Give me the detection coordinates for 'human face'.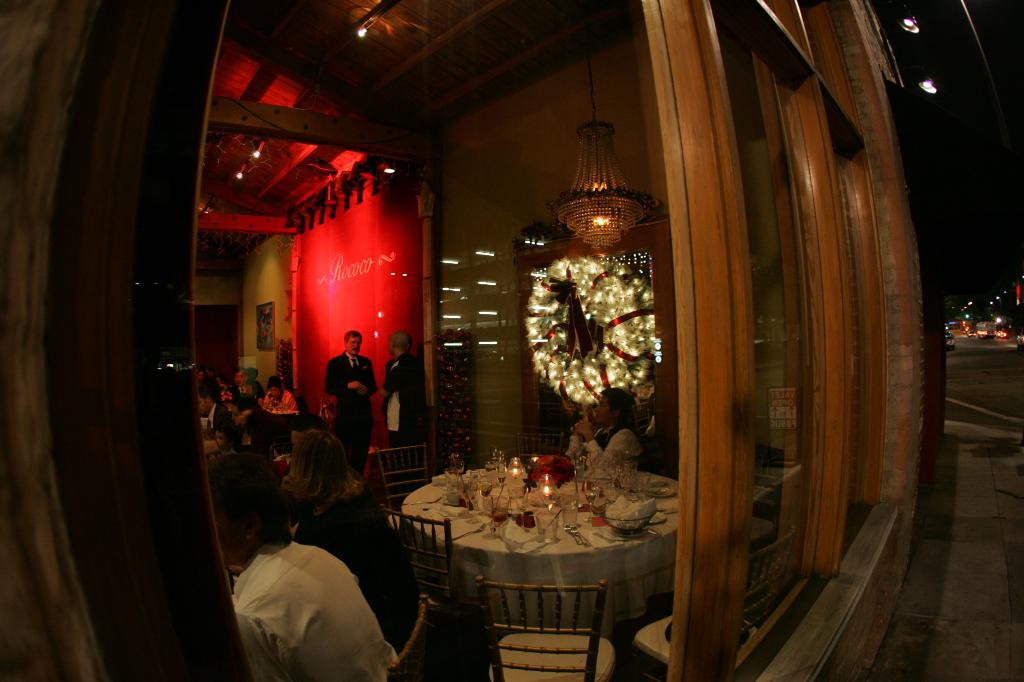
select_region(341, 329, 365, 354).
